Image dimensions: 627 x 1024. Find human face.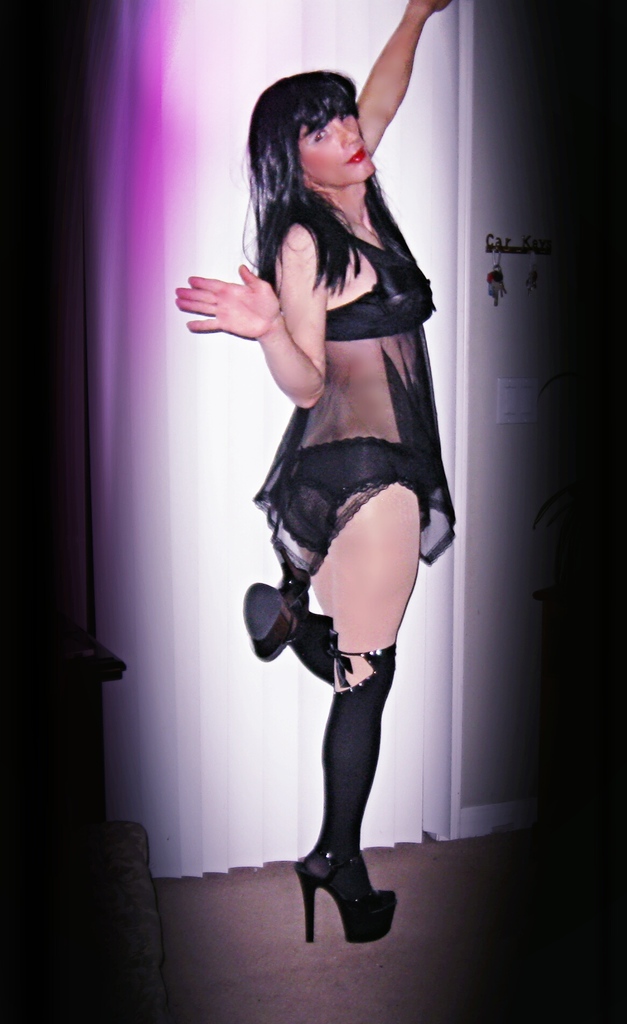
<bbox>300, 116, 374, 189</bbox>.
